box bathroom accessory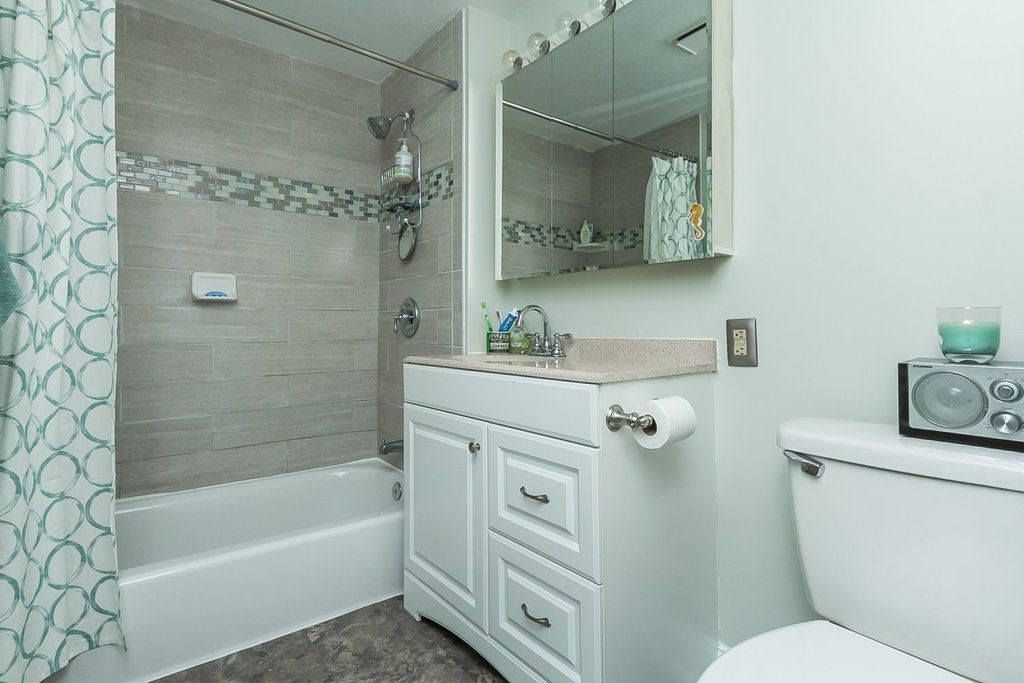
53, 451, 406, 682
